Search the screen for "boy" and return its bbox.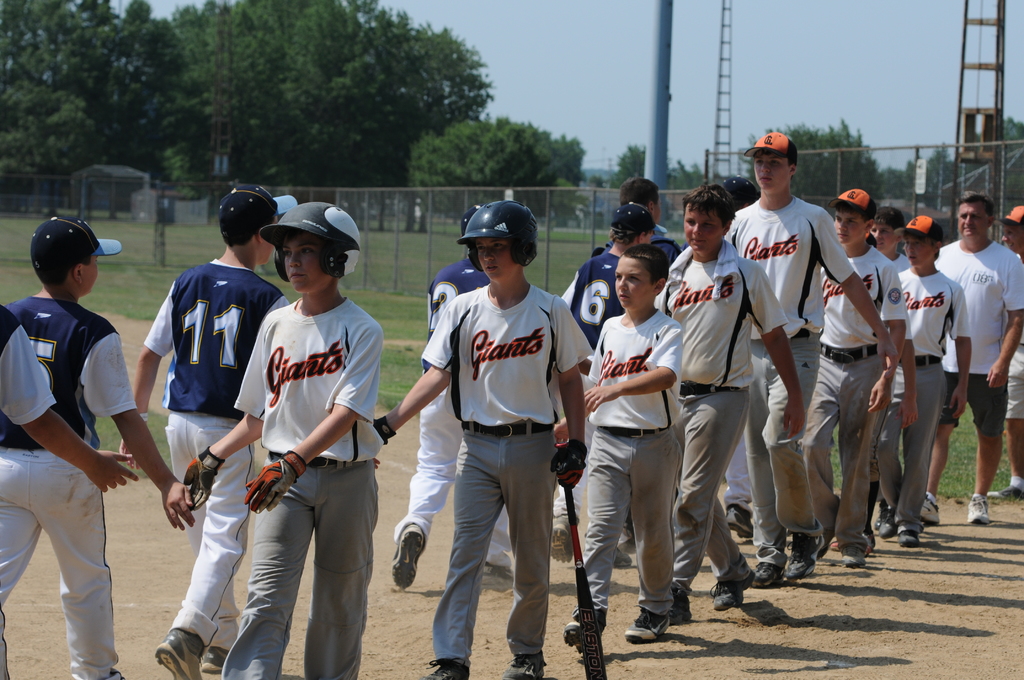
Found: 0, 215, 193, 679.
